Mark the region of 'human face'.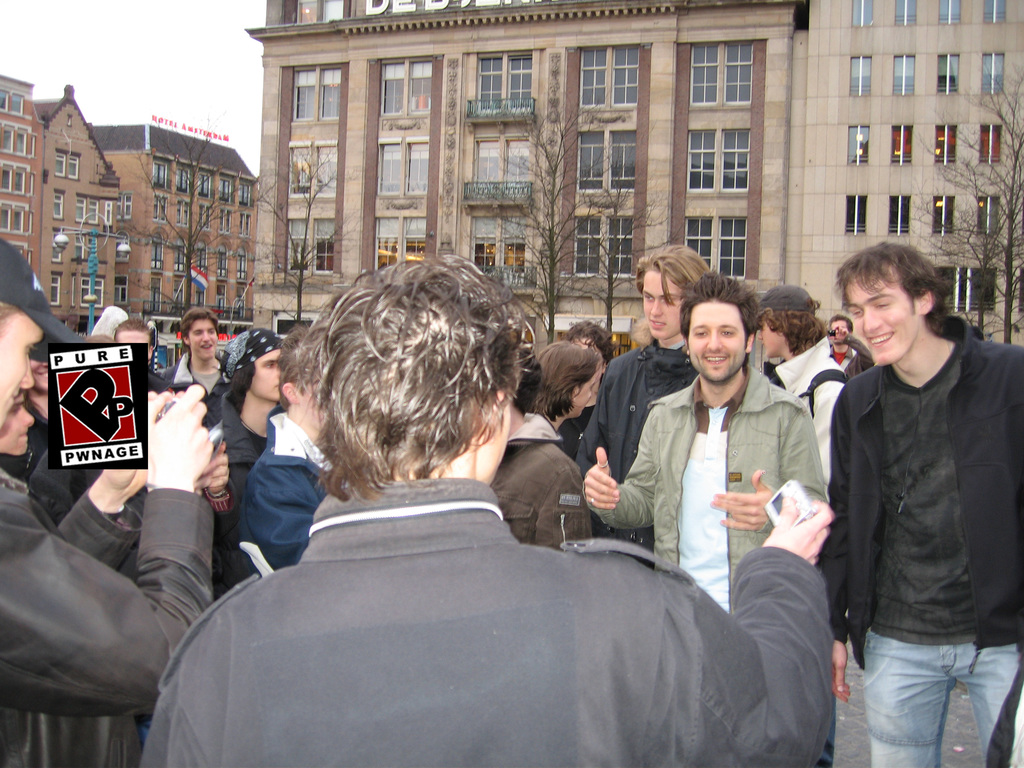
Region: left=829, top=320, right=851, bottom=348.
